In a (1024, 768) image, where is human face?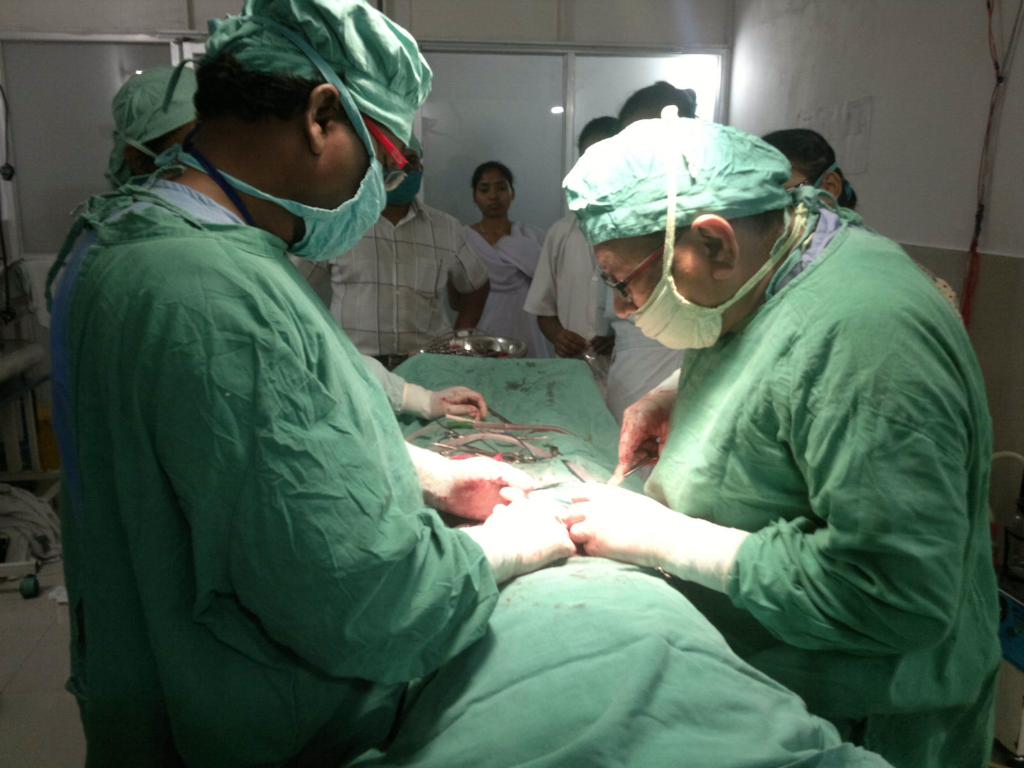
x1=476 y1=173 x2=513 y2=221.
